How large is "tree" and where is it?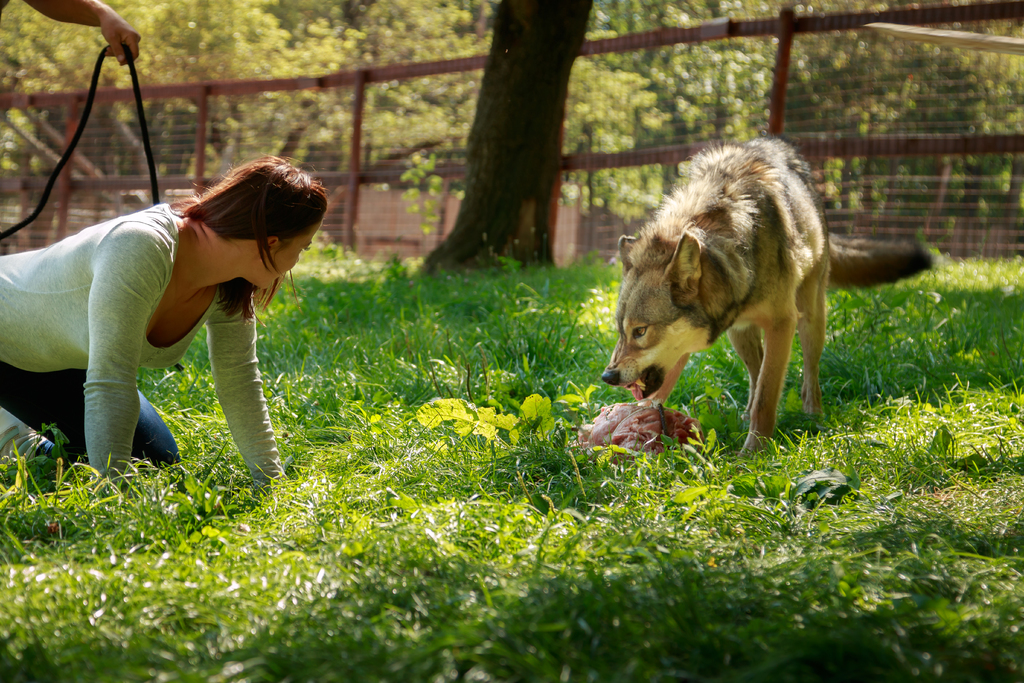
Bounding box: pyautogui.locateOnScreen(566, 42, 674, 231).
